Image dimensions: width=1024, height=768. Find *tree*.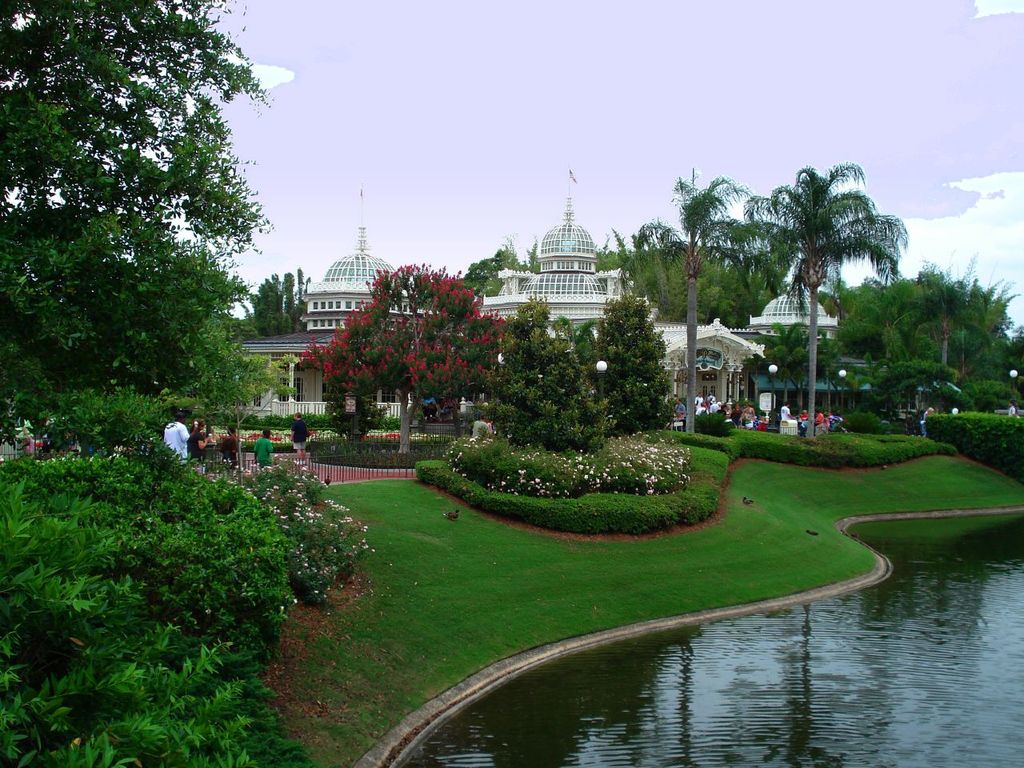
299, 263, 503, 458.
